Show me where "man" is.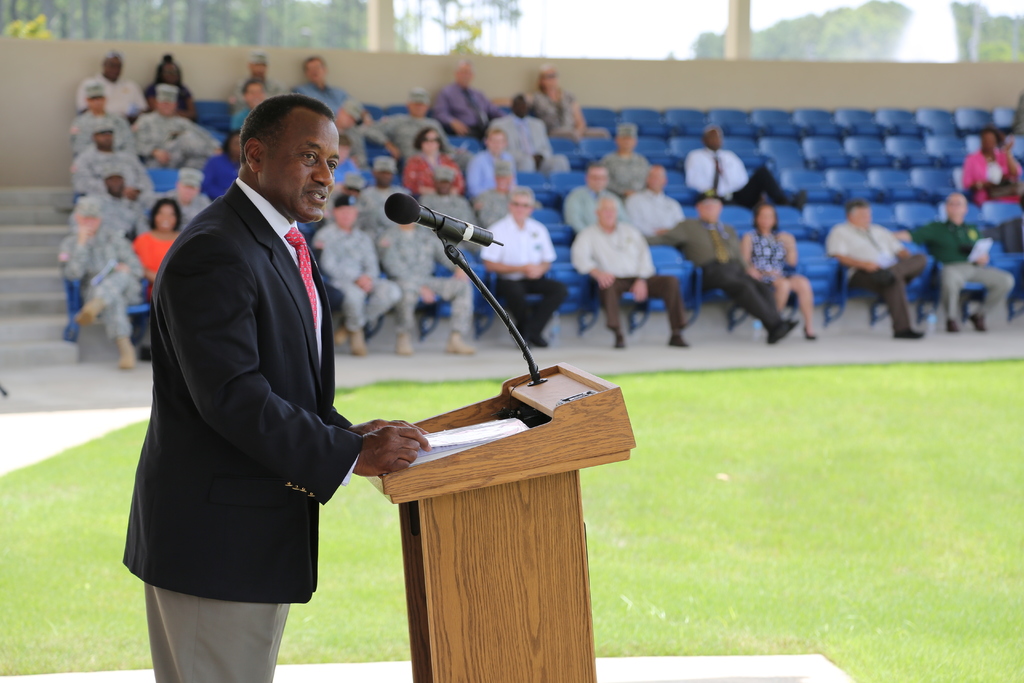
"man" is at [x1=827, y1=202, x2=931, y2=340].
